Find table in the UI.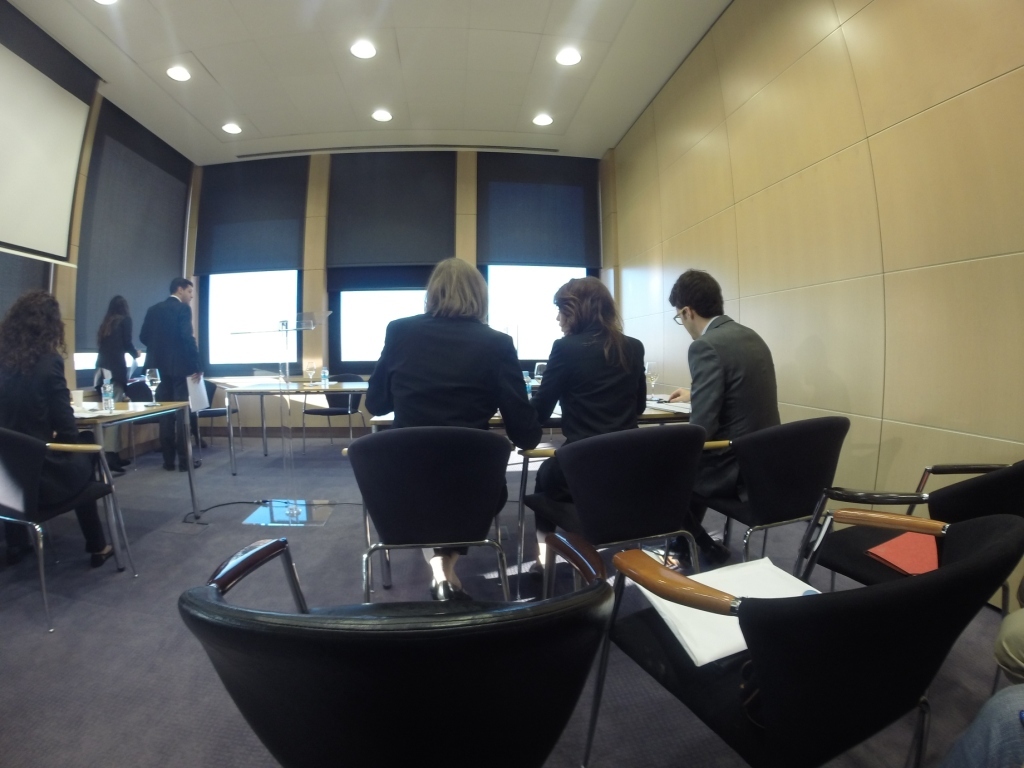
UI element at [left=73, top=397, right=190, bottom=575].
